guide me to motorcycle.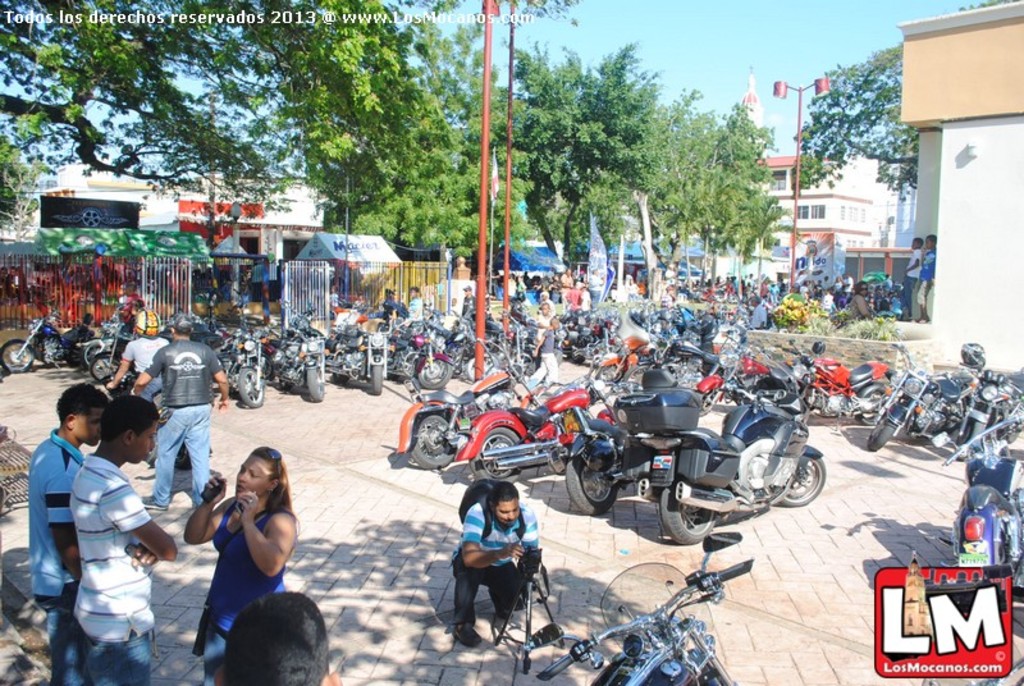
Guidance: x1=636 y1=365 x2=827 y2=541.
